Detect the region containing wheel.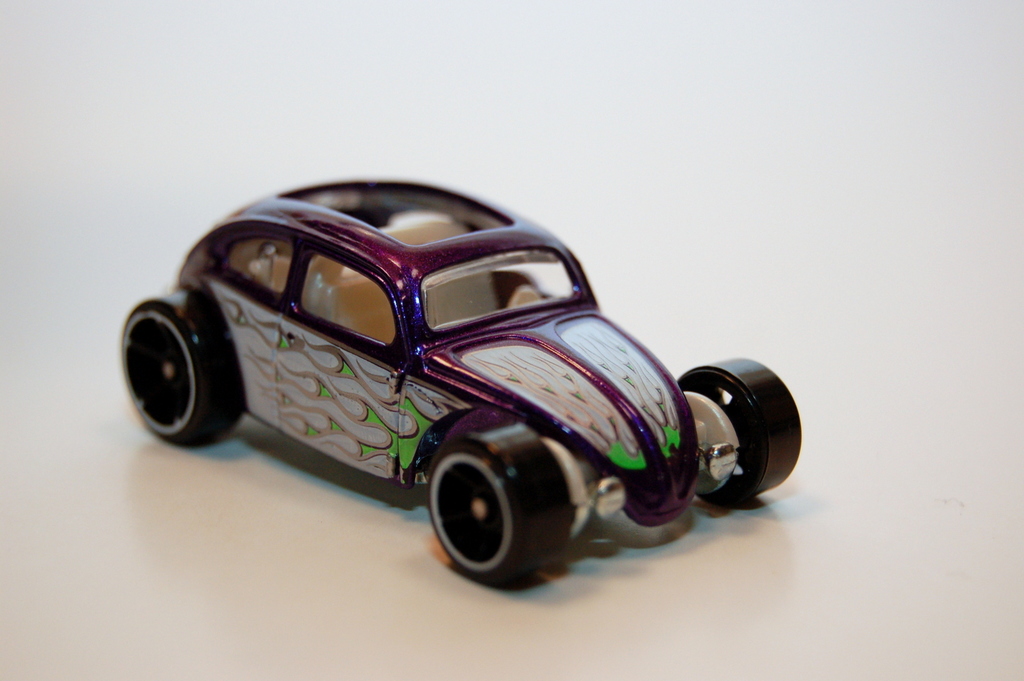
671:355:804:512.
